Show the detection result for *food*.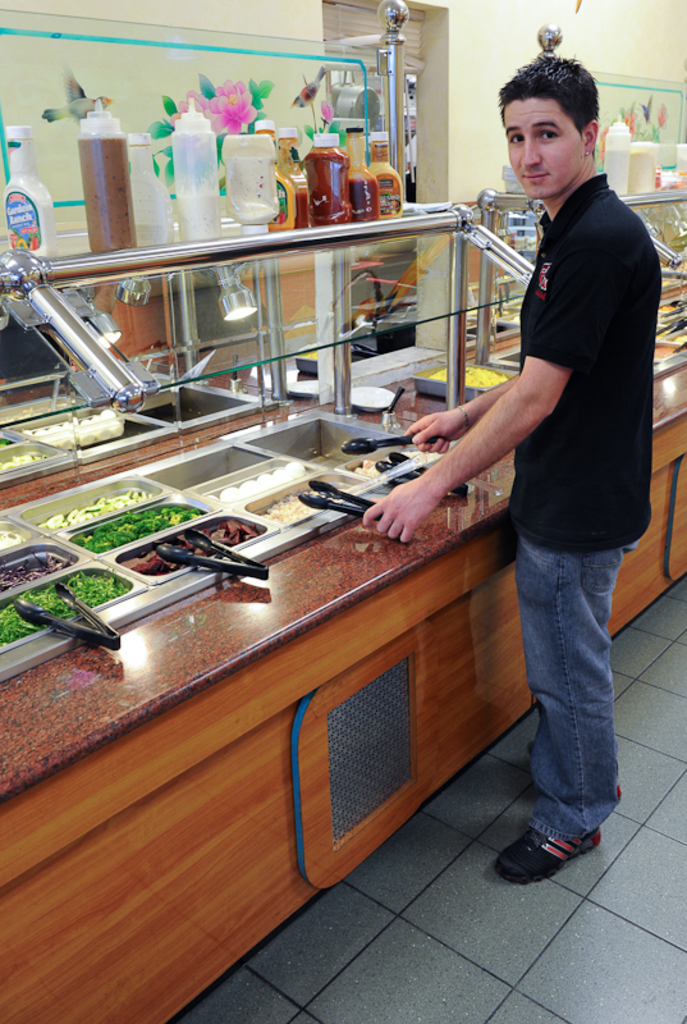
locate(351, 448, 445, 477).
